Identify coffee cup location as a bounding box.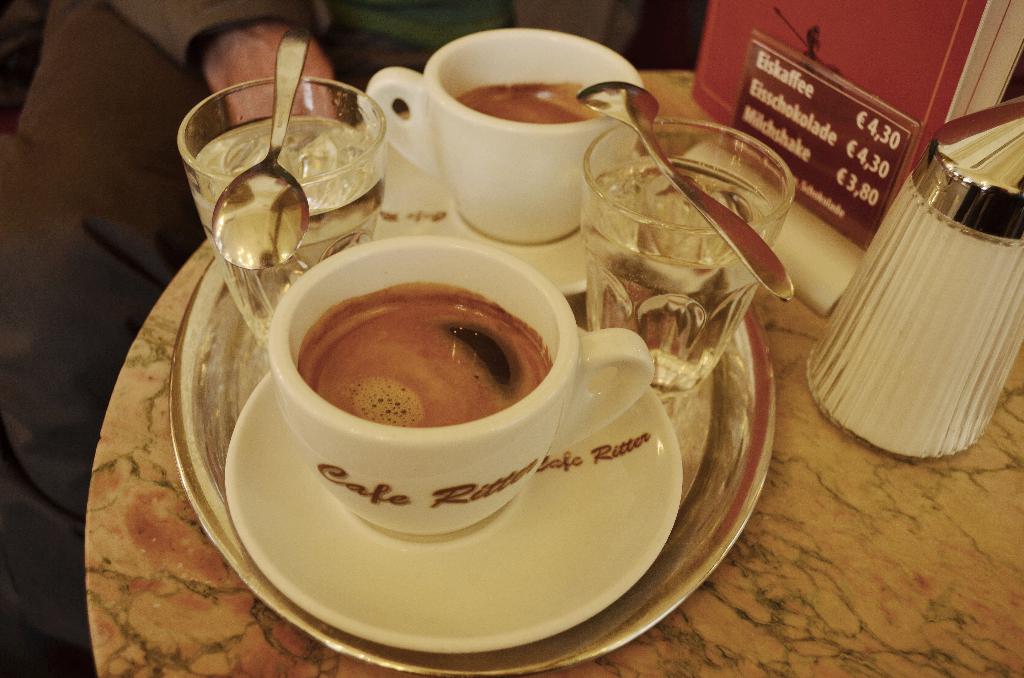
(x1=366, y1=29, x2=652, y2=240).
